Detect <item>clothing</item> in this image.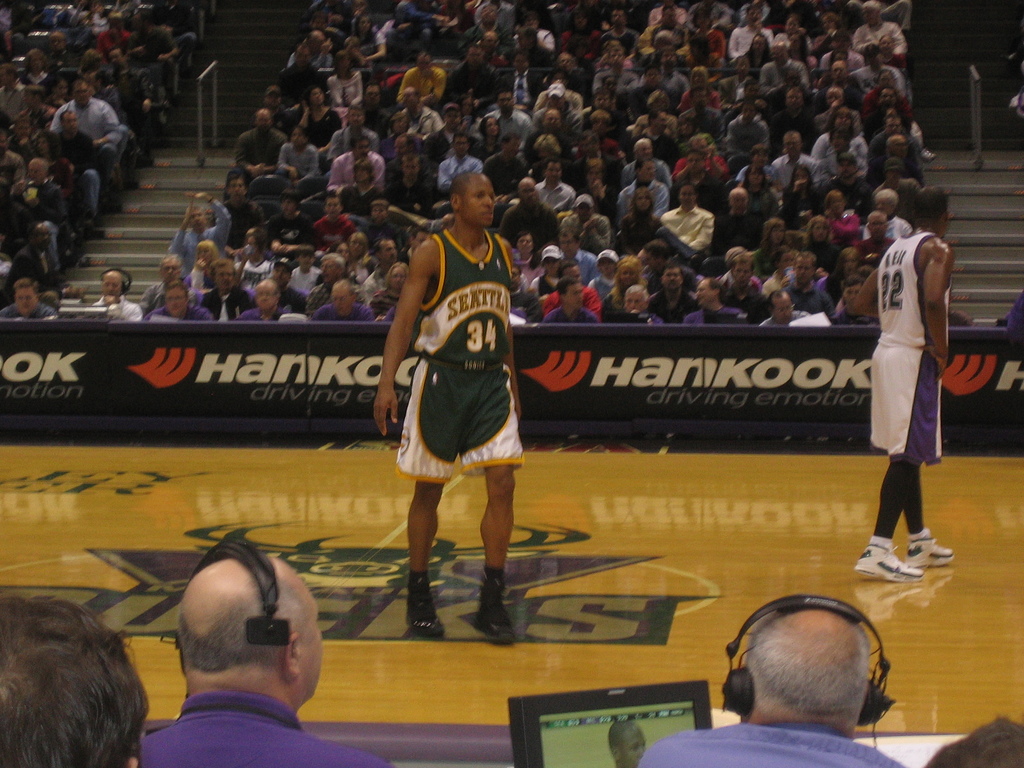
Detection: locate(288, 262, 320, 294).
